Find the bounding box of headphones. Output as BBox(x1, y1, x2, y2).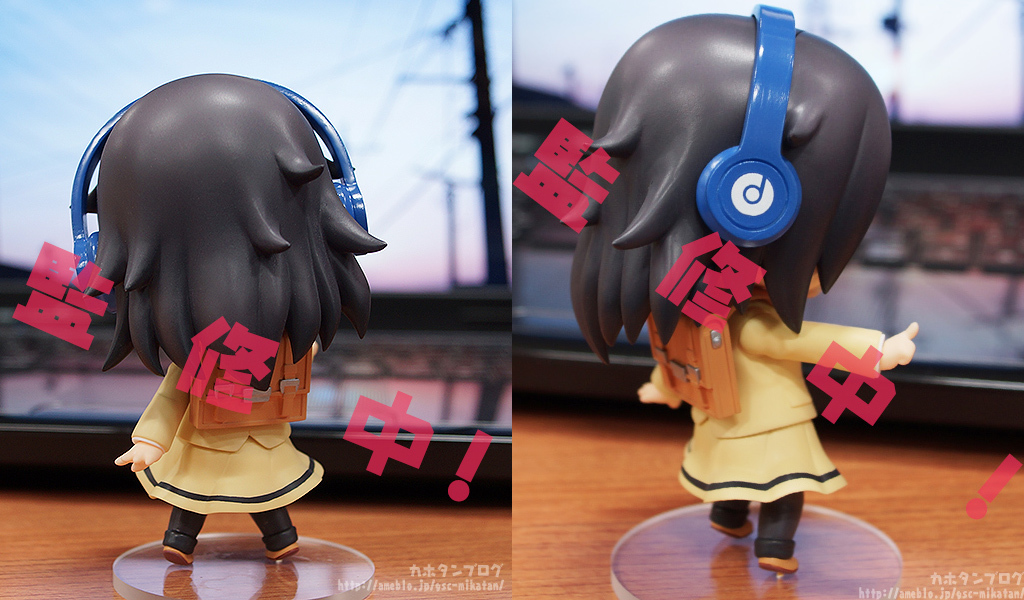
BBox(70, 73, 368, 291).
